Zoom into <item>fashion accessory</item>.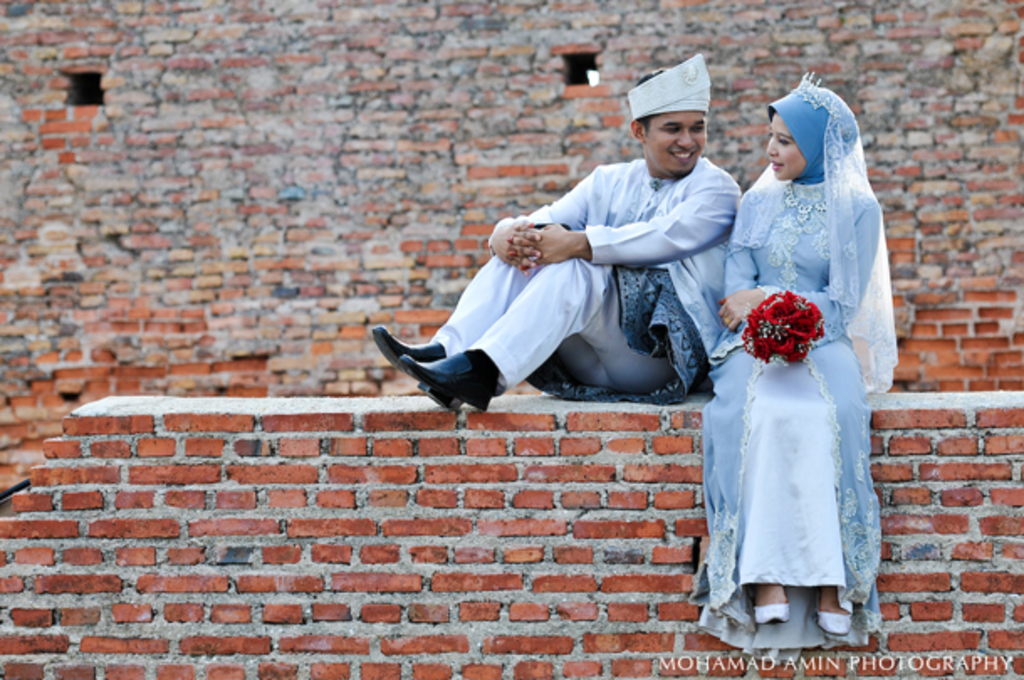
Zoom target: region(401, 353, 509, 416).
